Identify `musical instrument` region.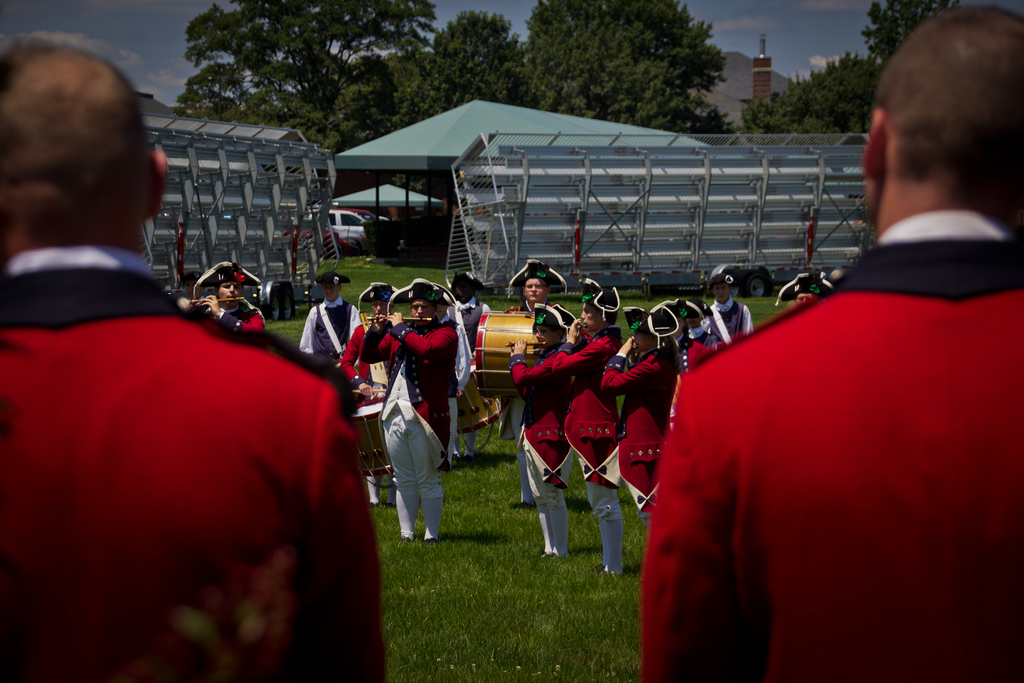
Region: pyautogui.locateOnScreen(505, 342, 551, 350).
